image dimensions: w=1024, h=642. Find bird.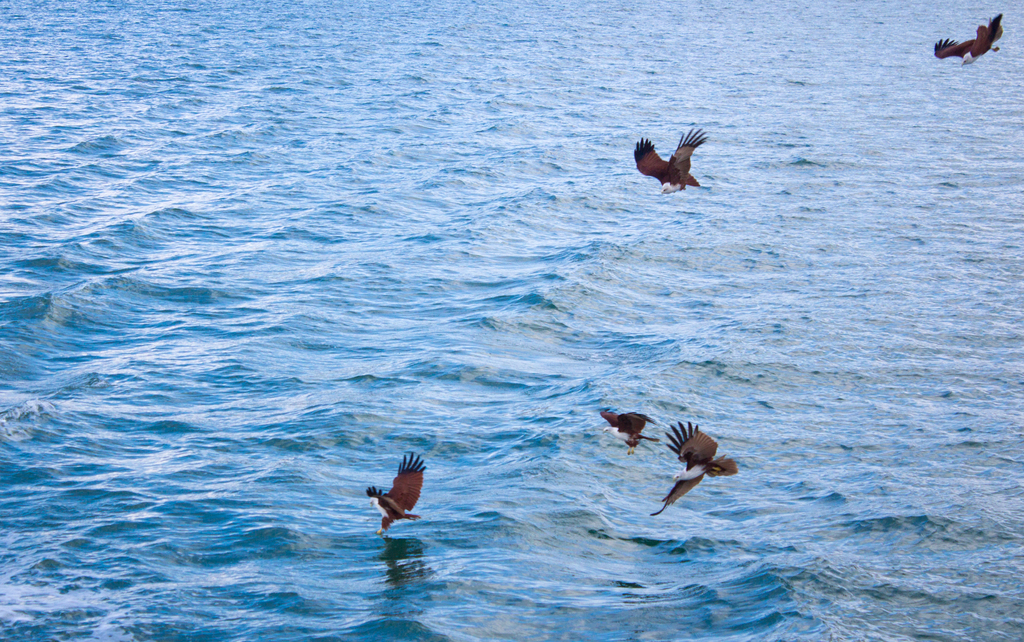
<box>635,126,700,192</box>.
